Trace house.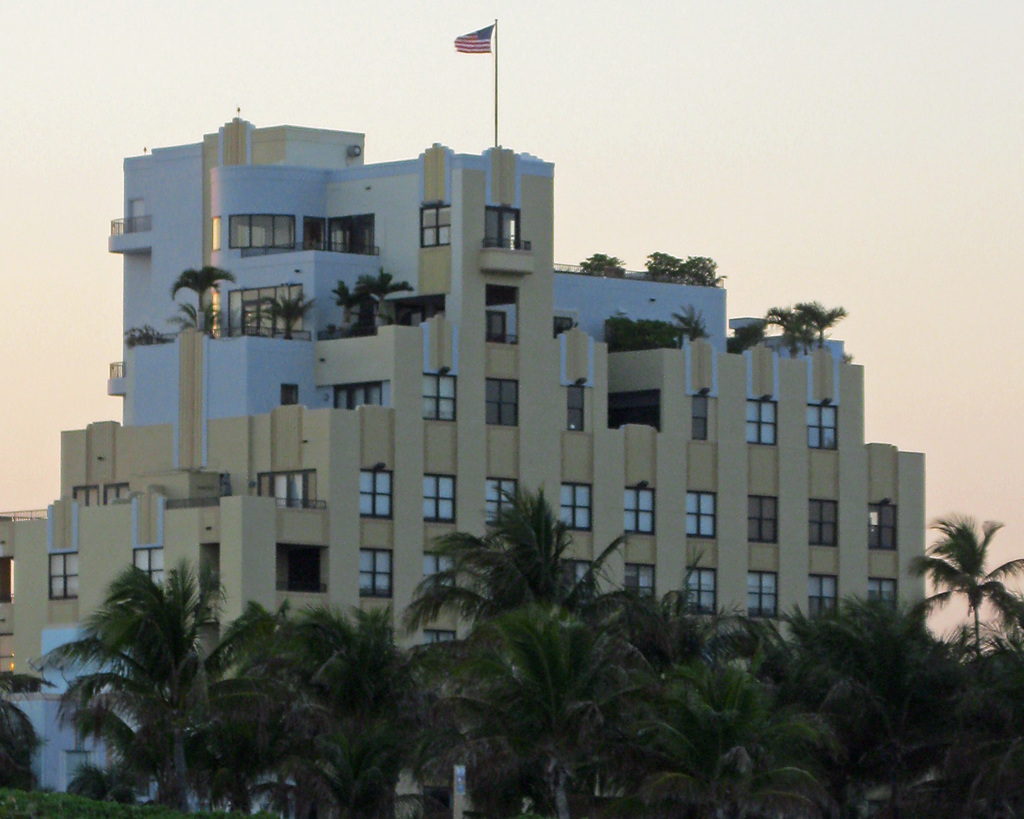
Traced to BBox(0, 104, 929, 725).
